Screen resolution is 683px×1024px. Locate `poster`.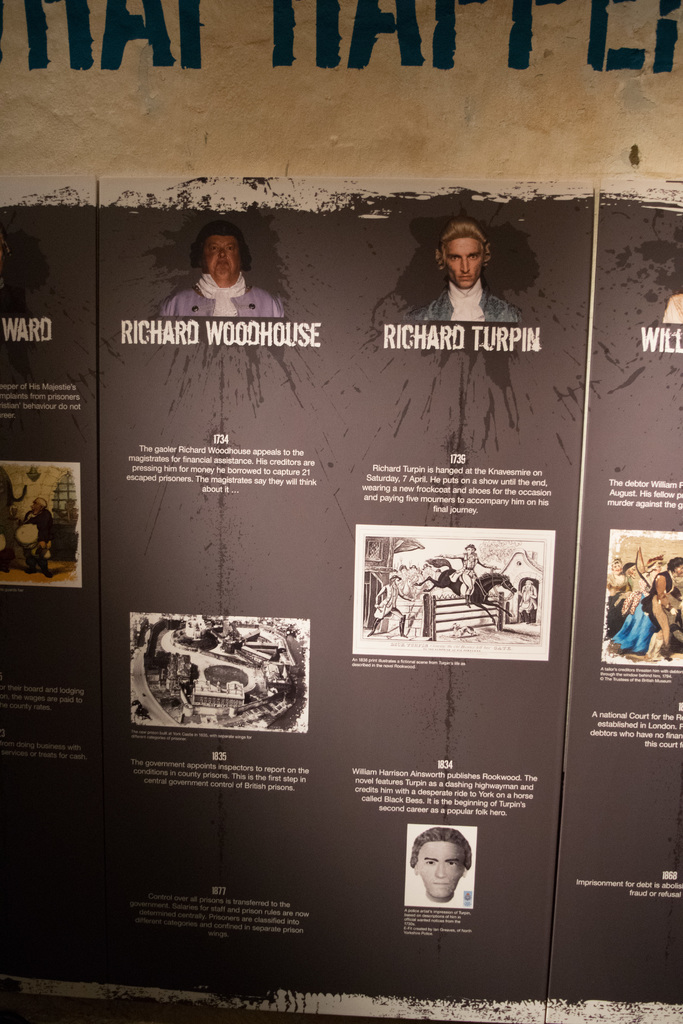
0,174,97,979.
